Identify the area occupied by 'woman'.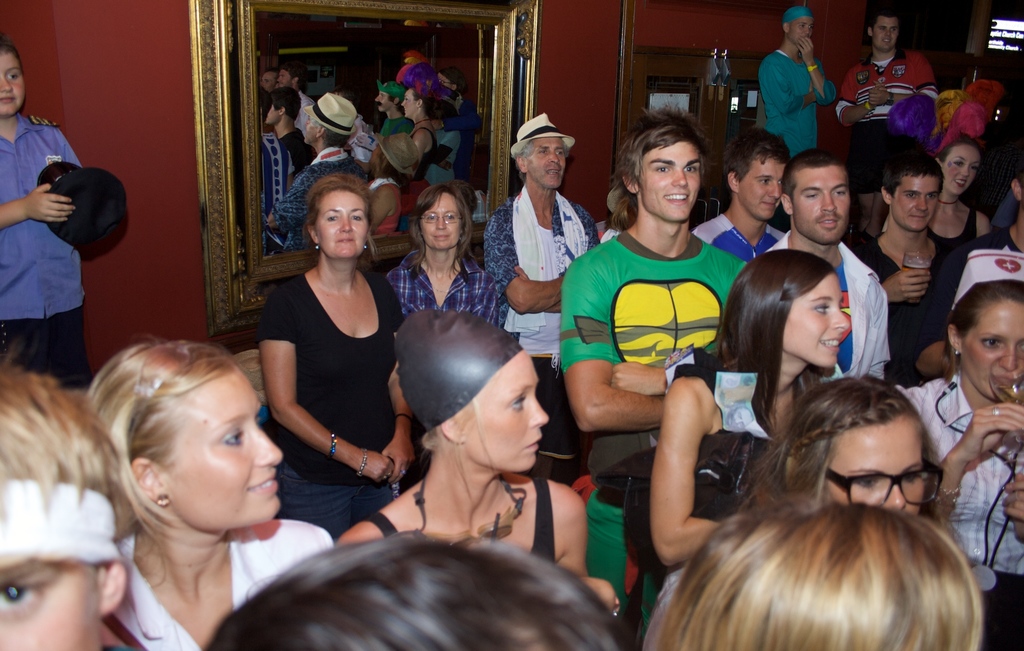
Area: (387,182,499,328).
